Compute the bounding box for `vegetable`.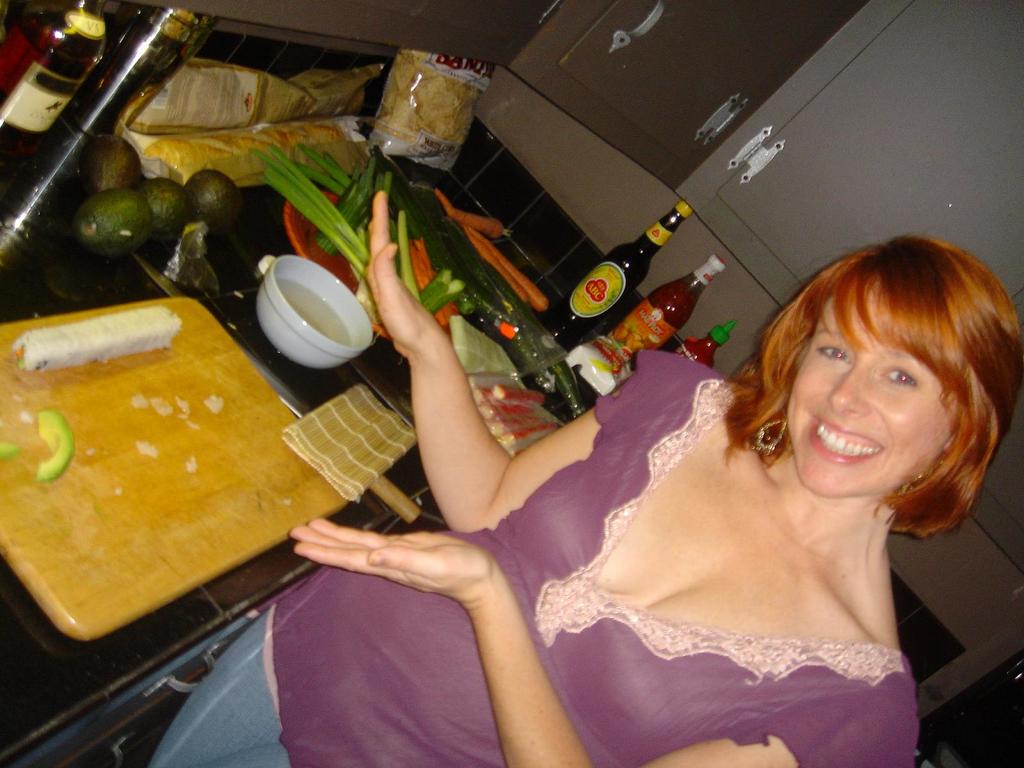
bbox=(36, 406, 74, 483).
